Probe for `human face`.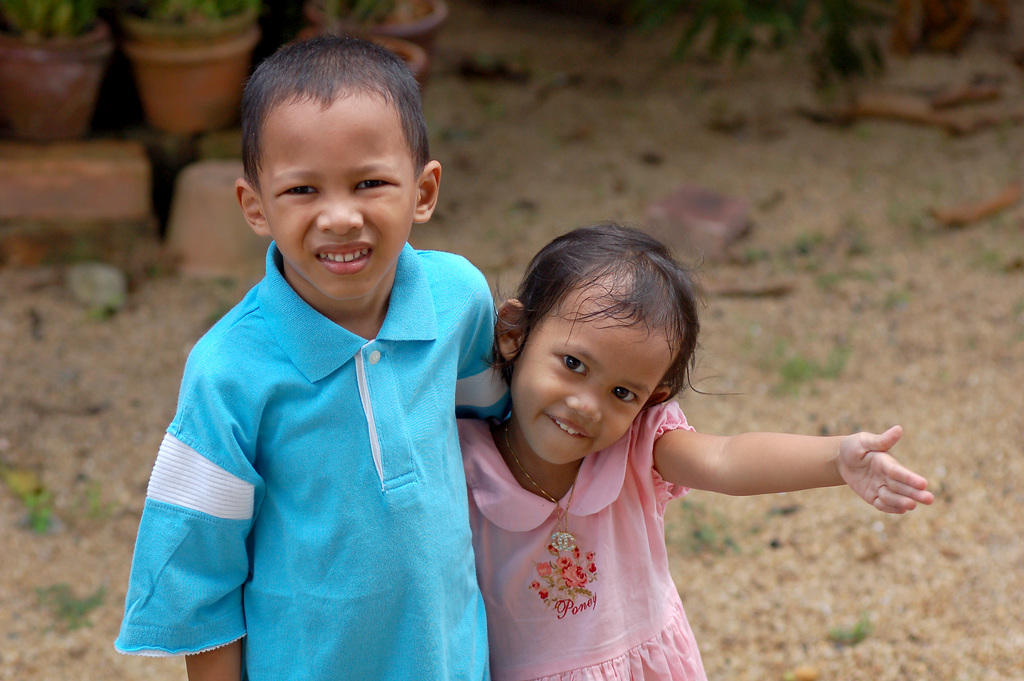
Probe result: <region>510, 280, 687, 470</region>.
